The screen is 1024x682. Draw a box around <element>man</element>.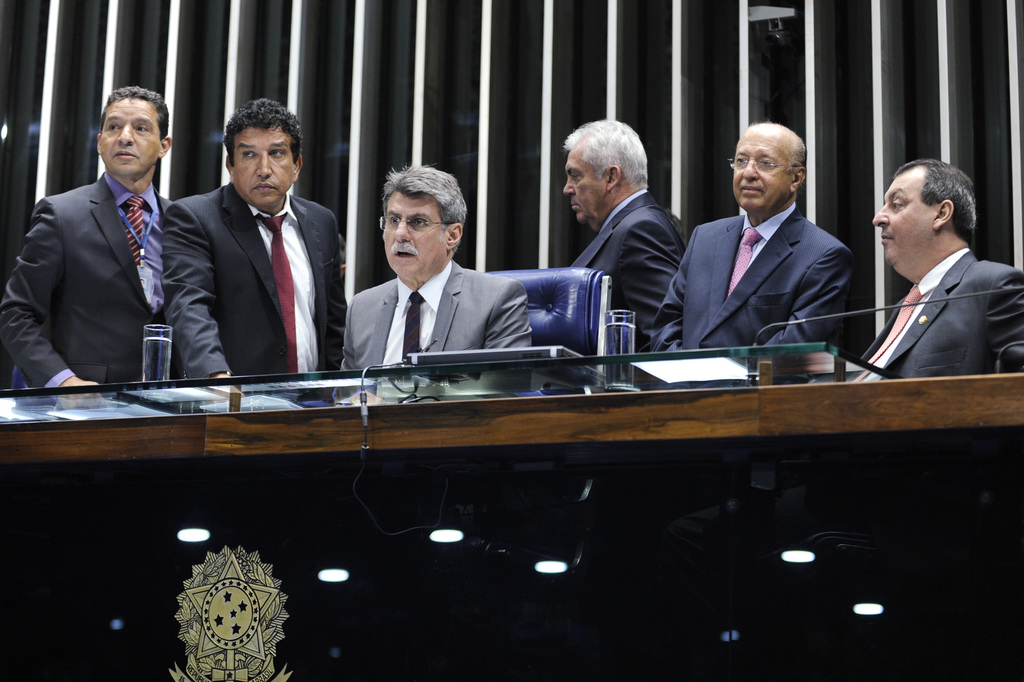
{"x1": 0, "y1": 85, "x2": 177, "y2": 403}.
